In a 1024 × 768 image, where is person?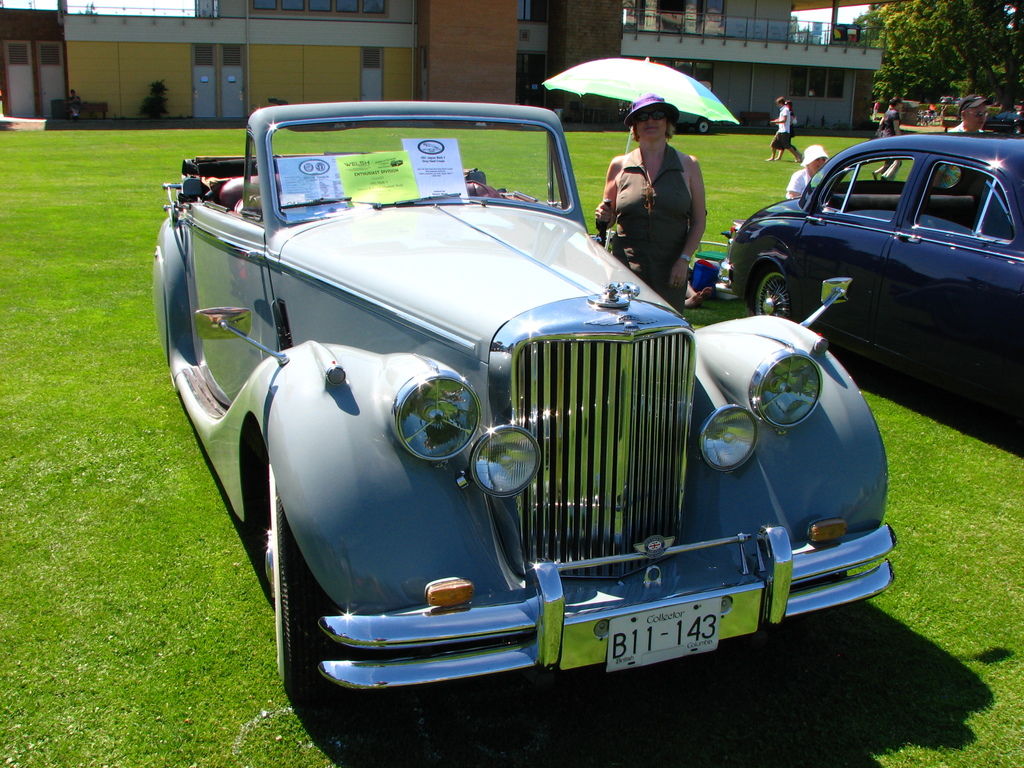
Rect(785, 141, 830, 198).
